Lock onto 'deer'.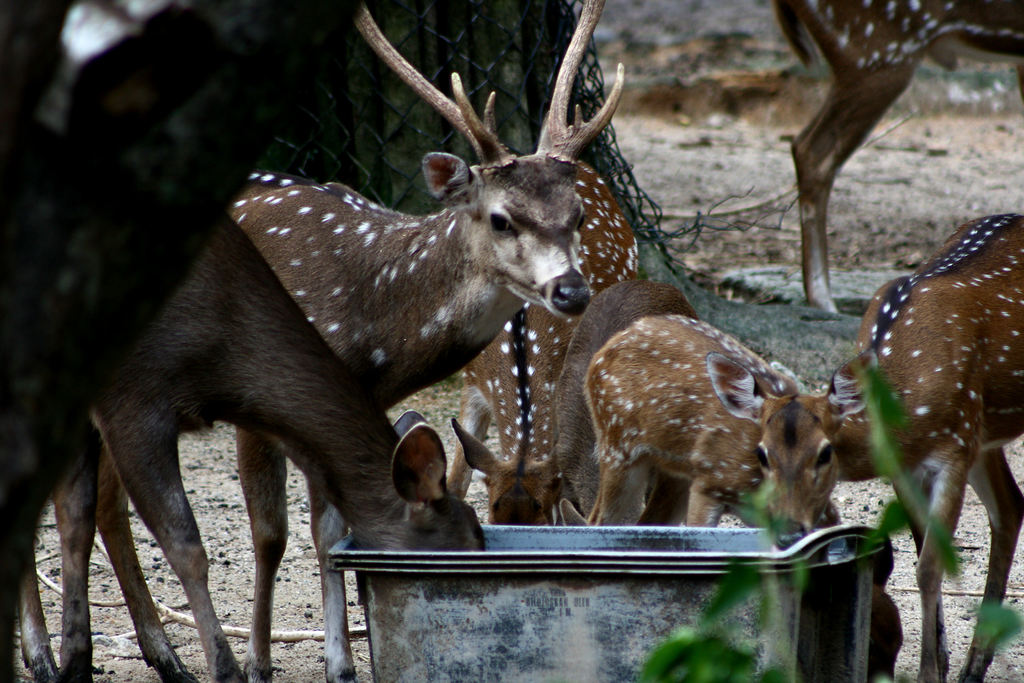
Locked: <region>31, 0, 624, 682</region>.
